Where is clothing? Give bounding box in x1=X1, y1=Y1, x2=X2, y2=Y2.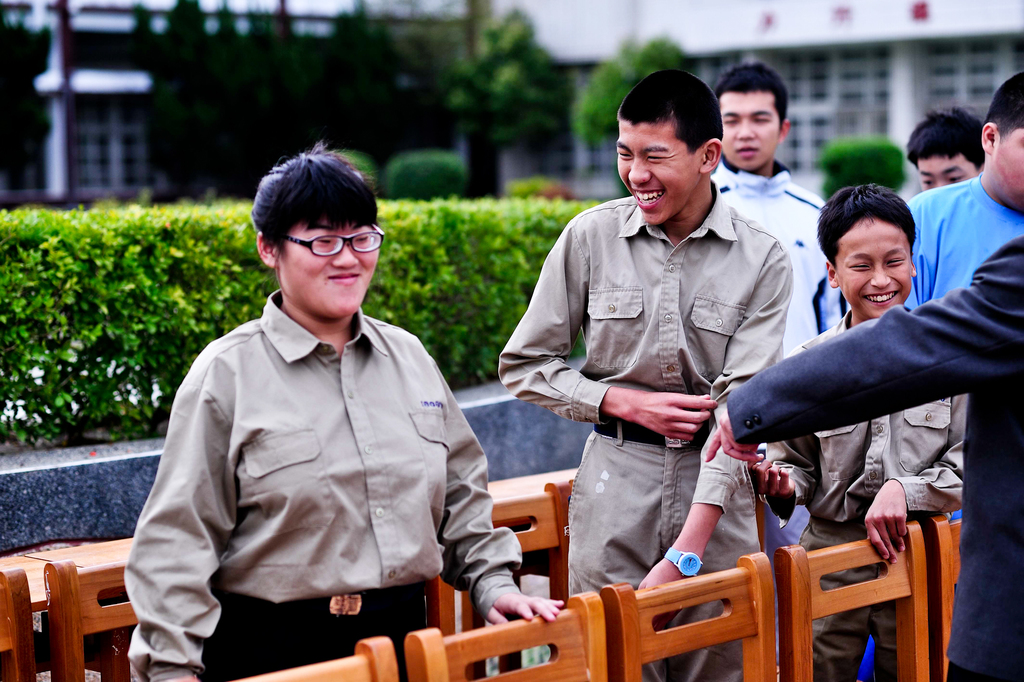
x1=723, y1=227, x2=1023, y2=681.
